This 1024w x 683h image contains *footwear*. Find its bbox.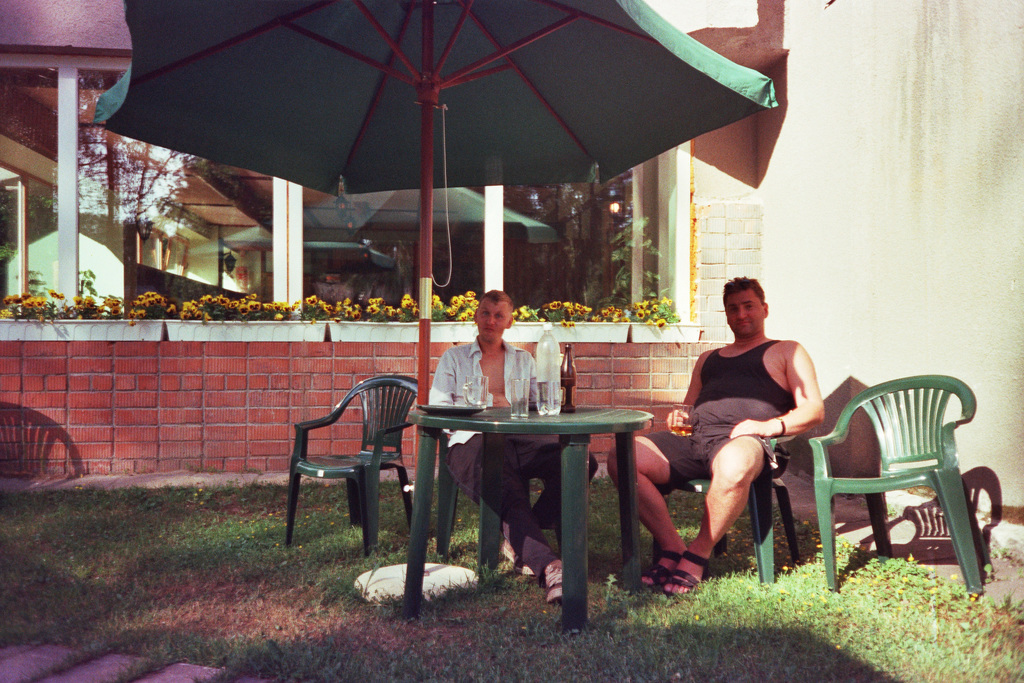
545/558/560/602.
